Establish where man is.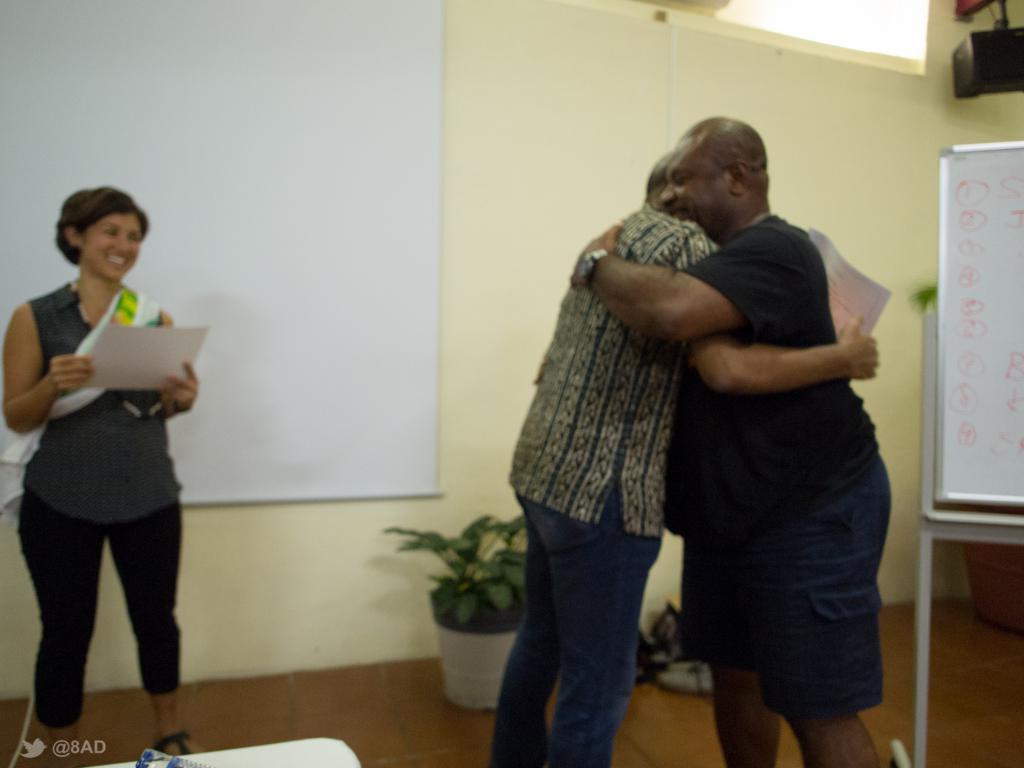
Established at <box>492,145,884,764</box>.
